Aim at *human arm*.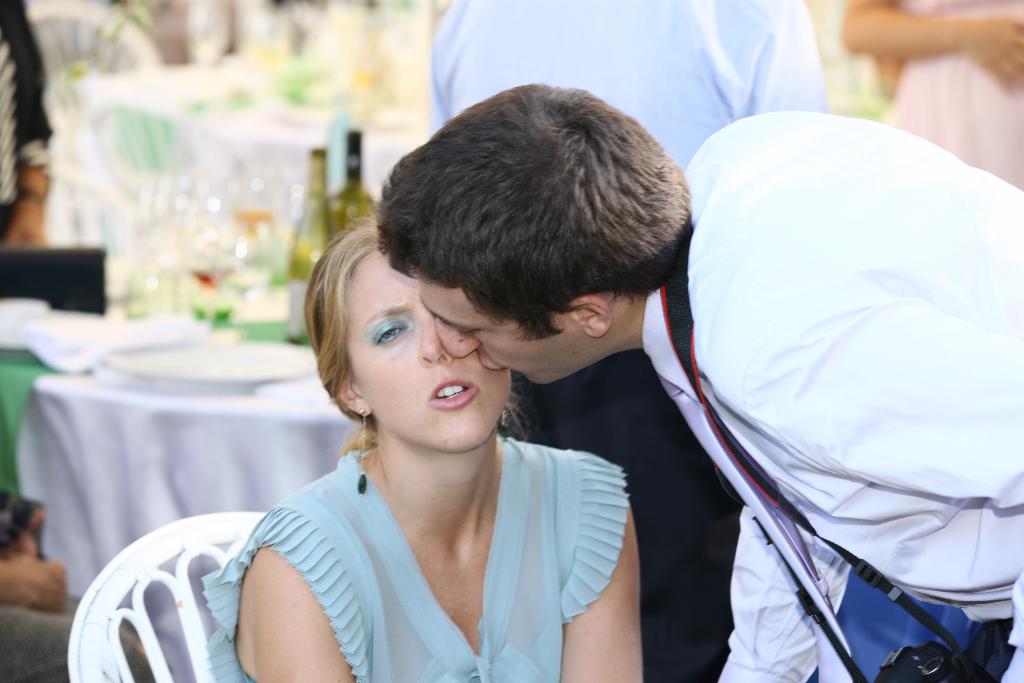
Aimed at pyautogui.locateOnScreen(714, 504, 855, 682).
